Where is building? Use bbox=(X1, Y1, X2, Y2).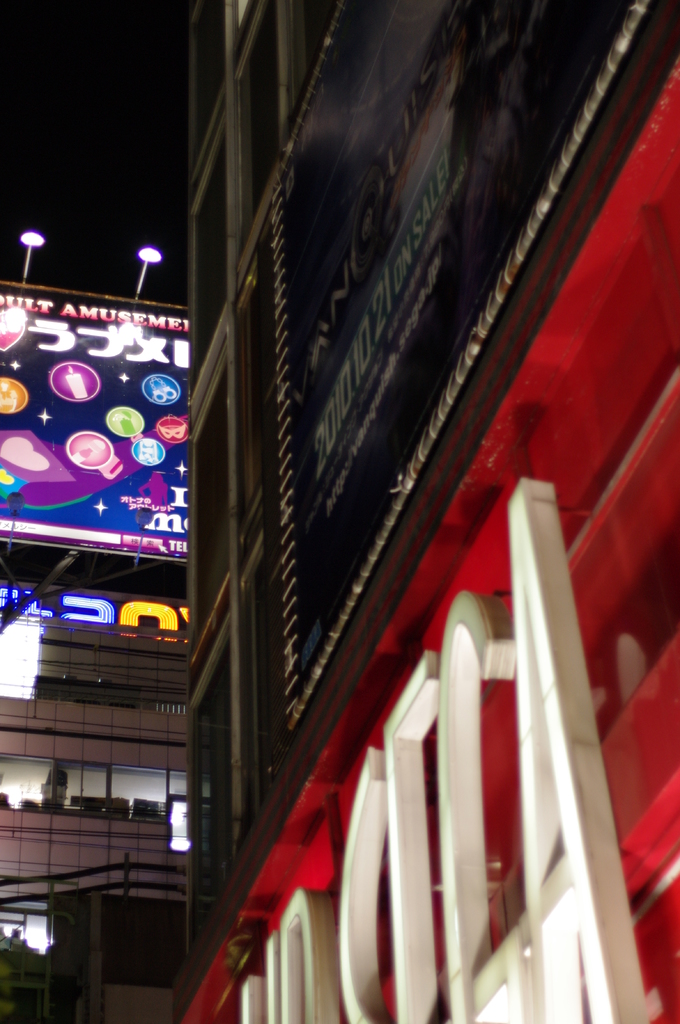
bbox=(181, 0, 679, 1023).
